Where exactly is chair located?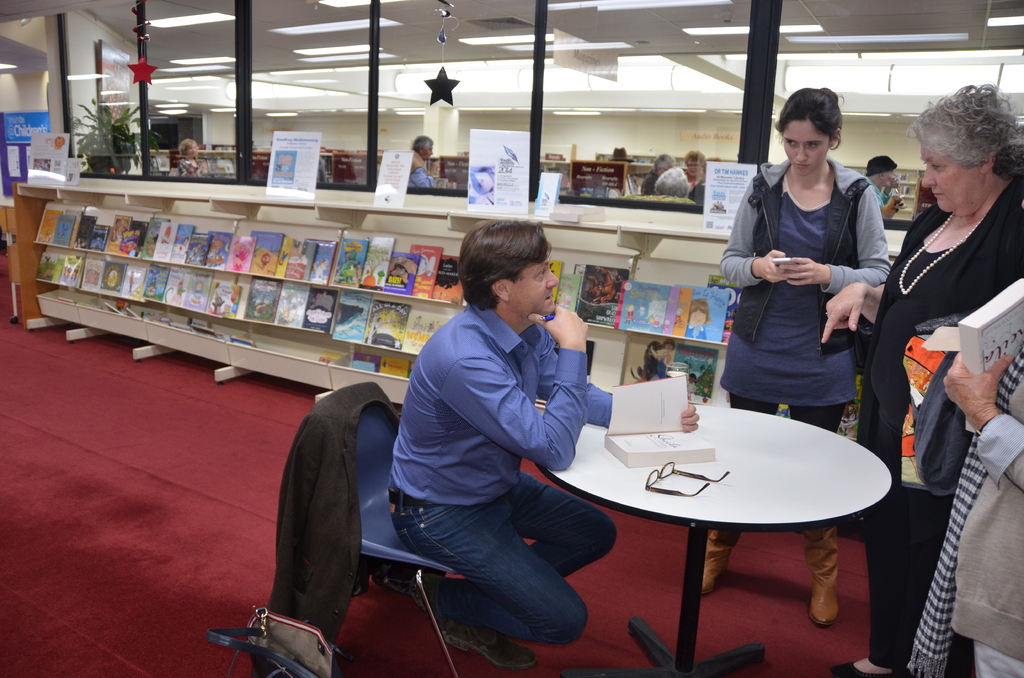
Its bounding box is bbox=(280, 379, 464, 677).
